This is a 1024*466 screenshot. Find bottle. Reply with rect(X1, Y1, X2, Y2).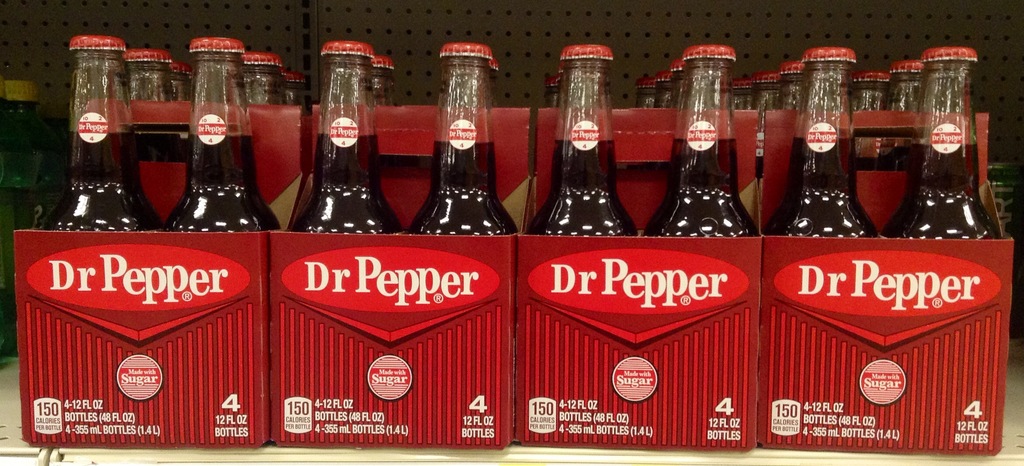
rect(640, 76, 665, 108).
